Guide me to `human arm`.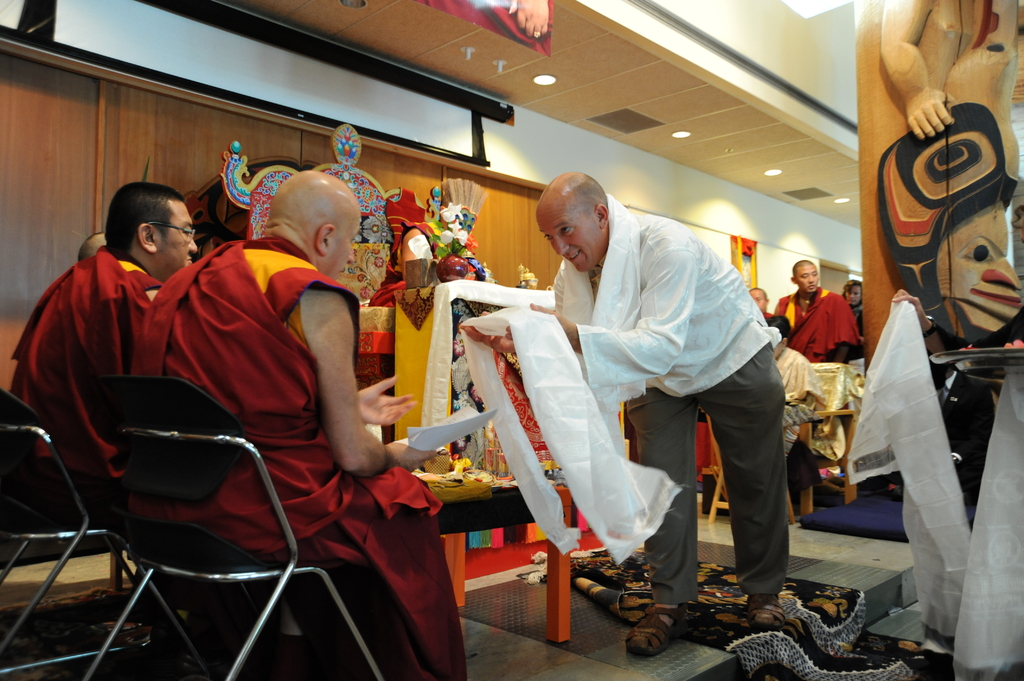
Guidance: locate(463, 275, 572, 353).
